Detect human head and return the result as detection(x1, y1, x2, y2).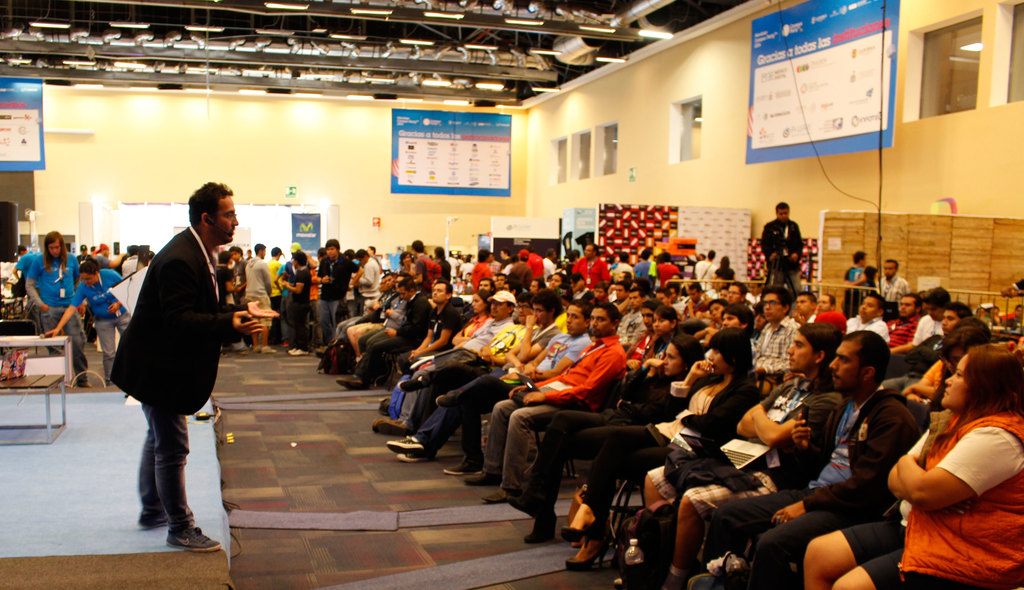
detection(590, 307, 621, 337).
